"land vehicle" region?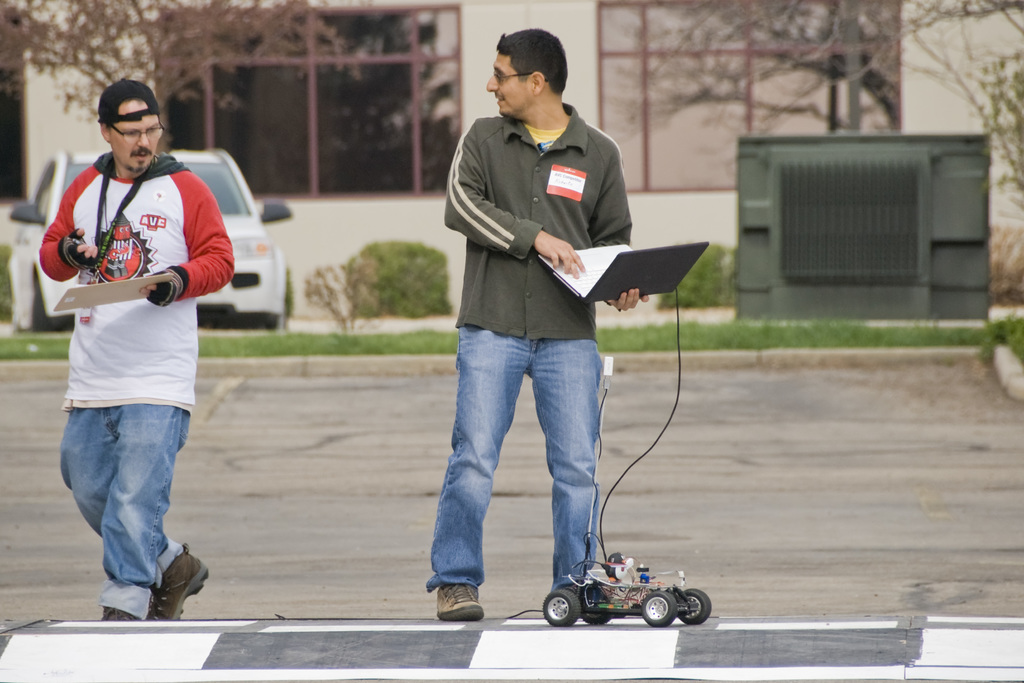
x1=0, y1=153, x2=296, y2=331
